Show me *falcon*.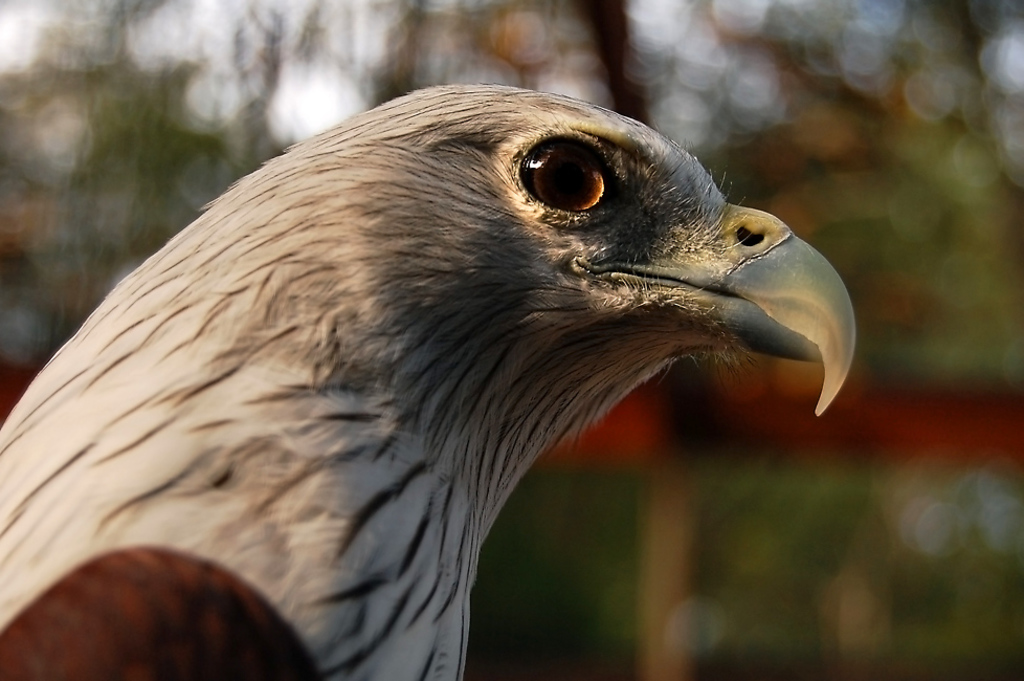
*falcon* is here: (x1=0, y1=83, x2=856, y2=680).
